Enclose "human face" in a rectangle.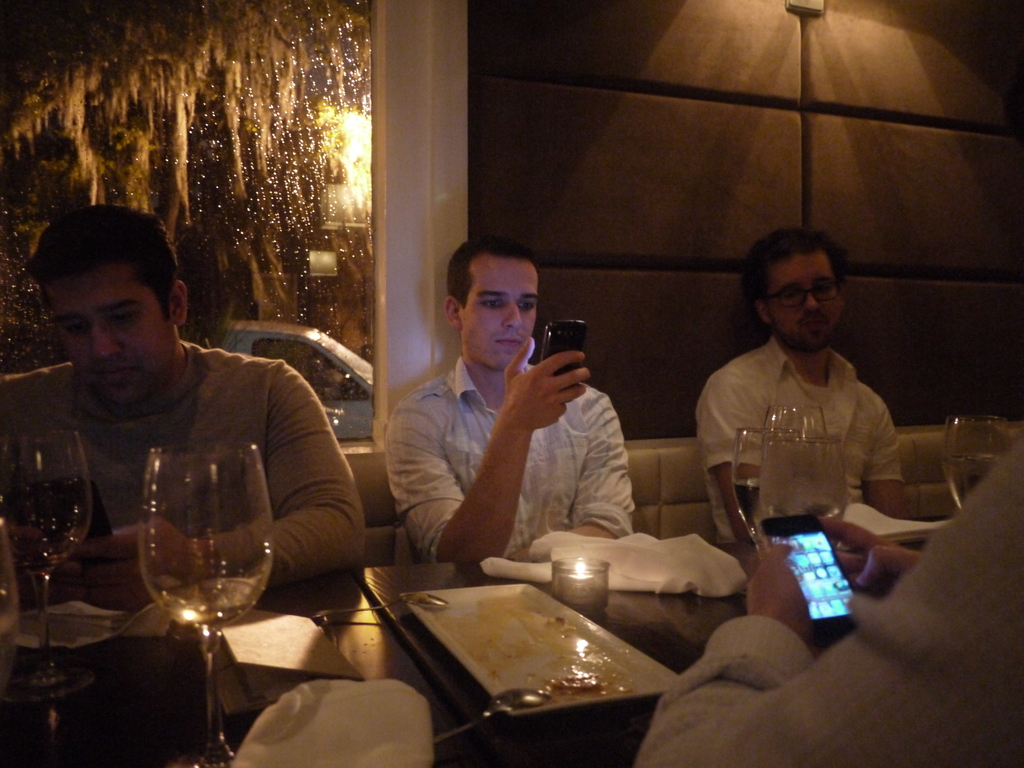
765/259/846/352.
